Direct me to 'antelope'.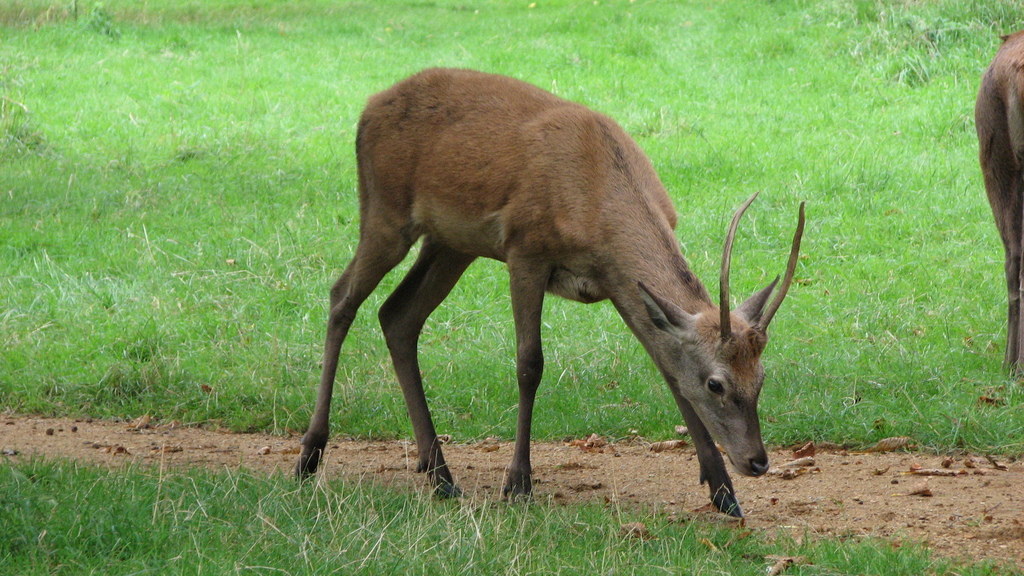
Direction: <box>291,63,806,525</box>.
